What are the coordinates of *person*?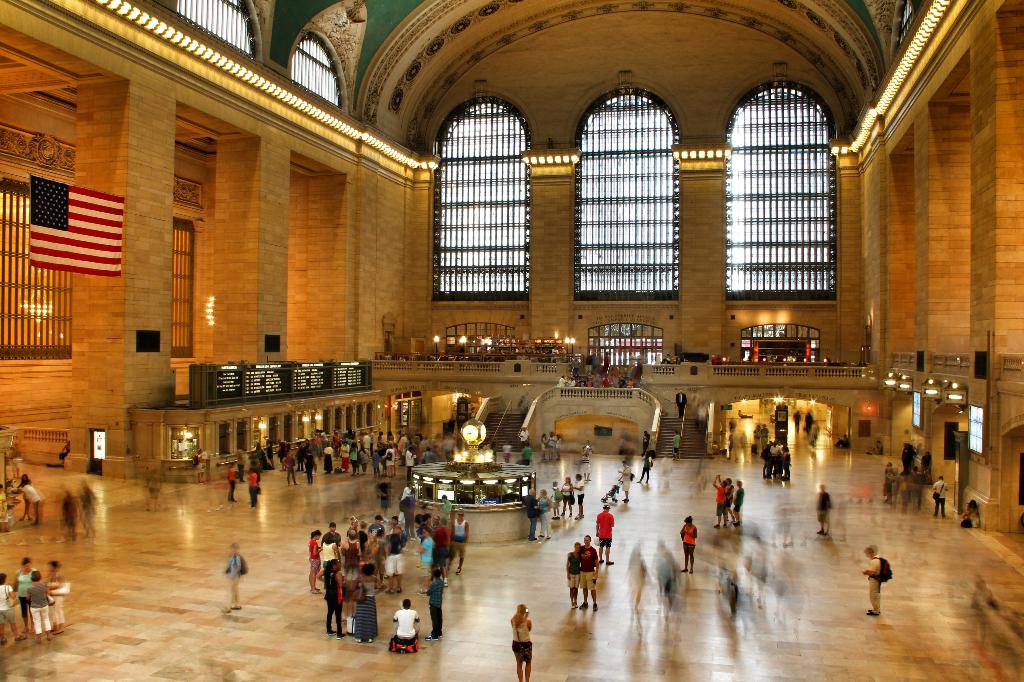
locate(562, 475, 575, 516).
